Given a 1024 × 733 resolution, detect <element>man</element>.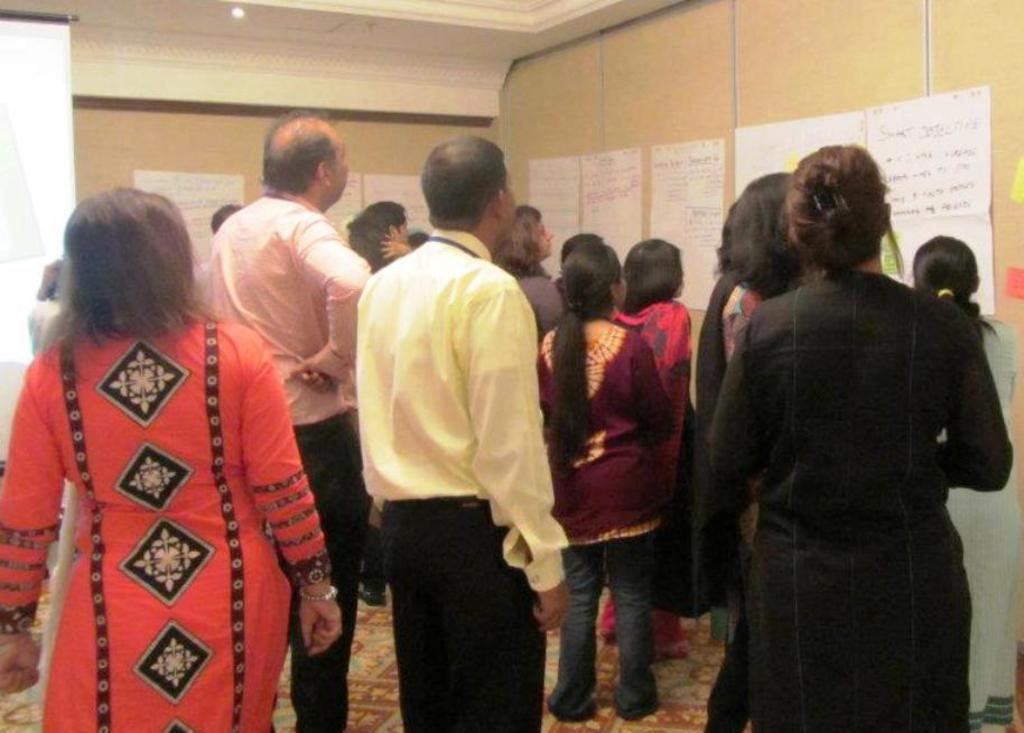
select_region(329, 128, 567, 732).
